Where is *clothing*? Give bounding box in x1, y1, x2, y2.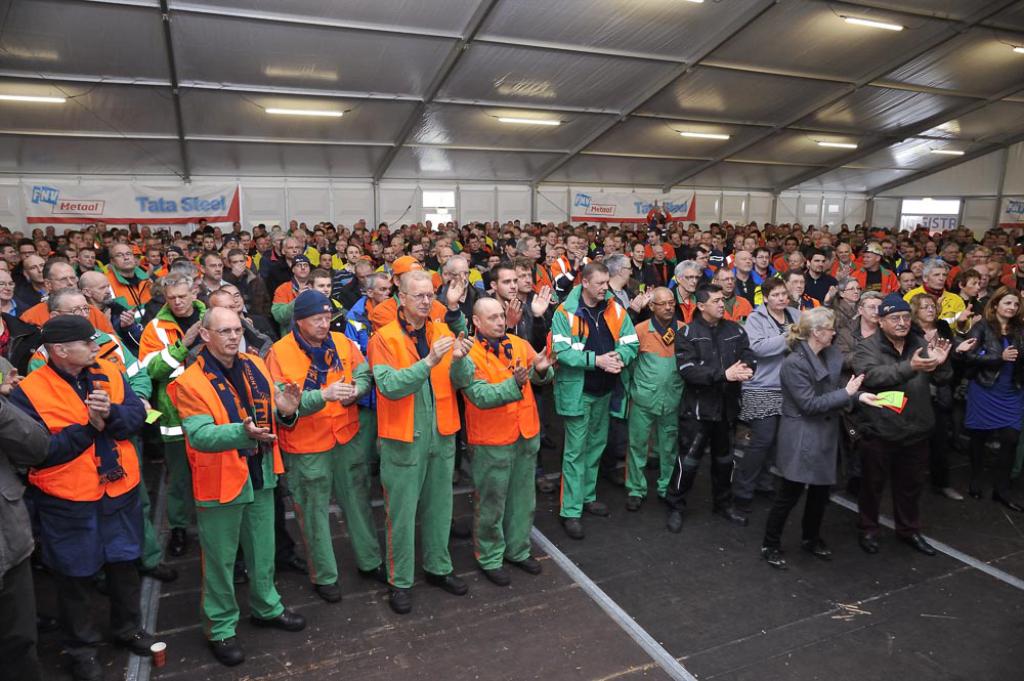
804, 272, 837, 307.
